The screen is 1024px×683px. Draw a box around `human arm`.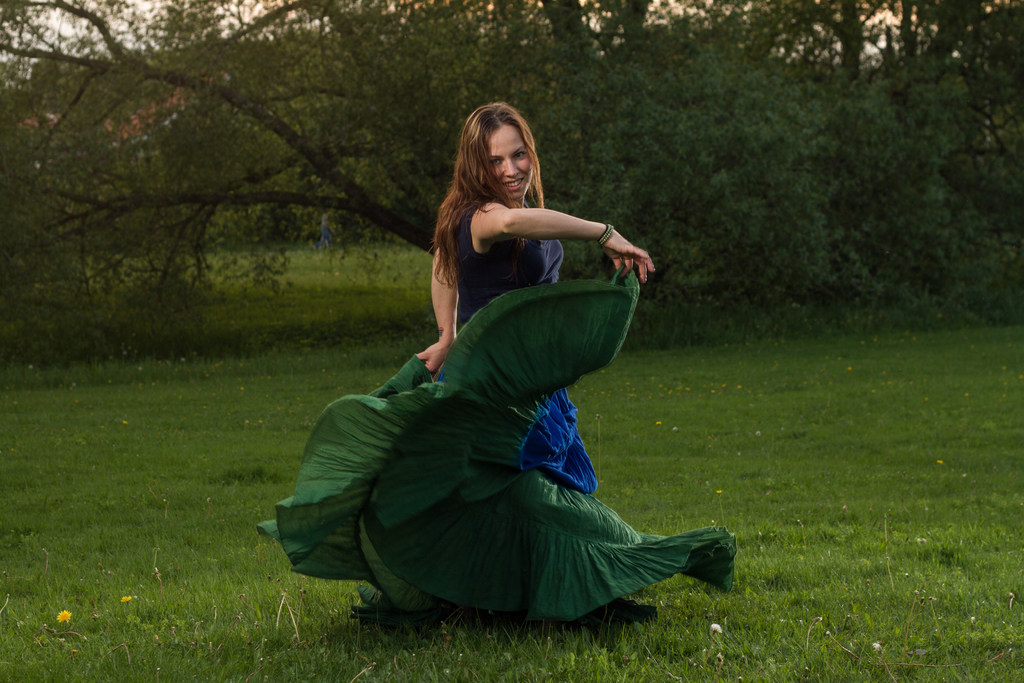
left=414, top=247, right=461, bottom=378.
